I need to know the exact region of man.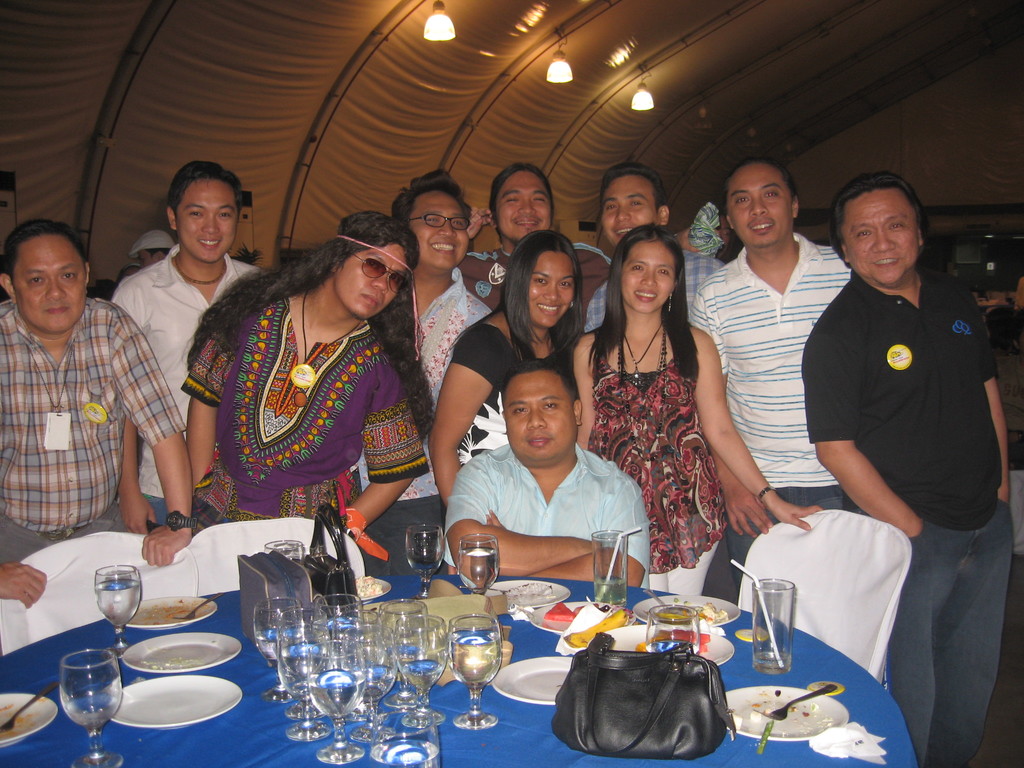
Region: rect(787, 157, 1006, 728).
